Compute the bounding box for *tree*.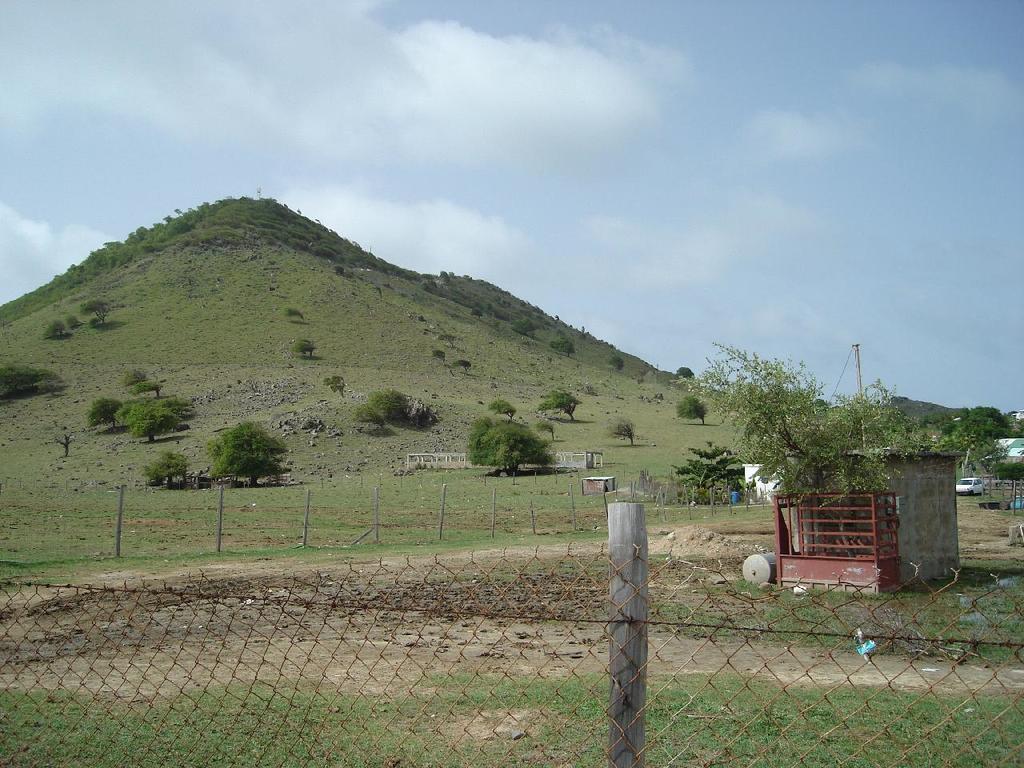
(610, 420, 640, 444).
